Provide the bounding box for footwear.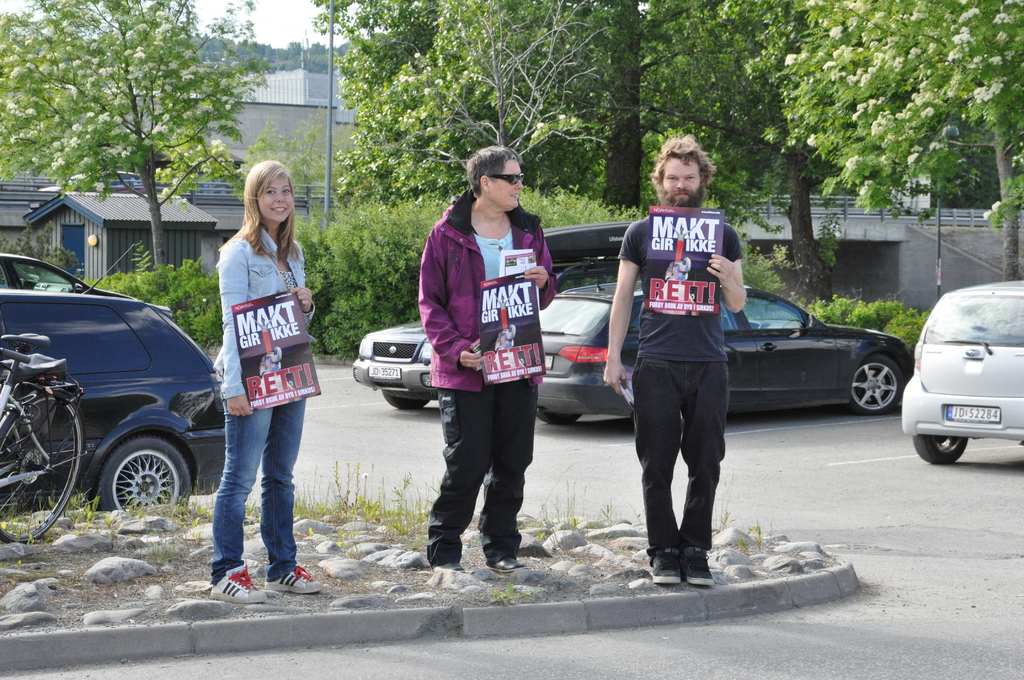
rect(428, 559, 468, 574).
